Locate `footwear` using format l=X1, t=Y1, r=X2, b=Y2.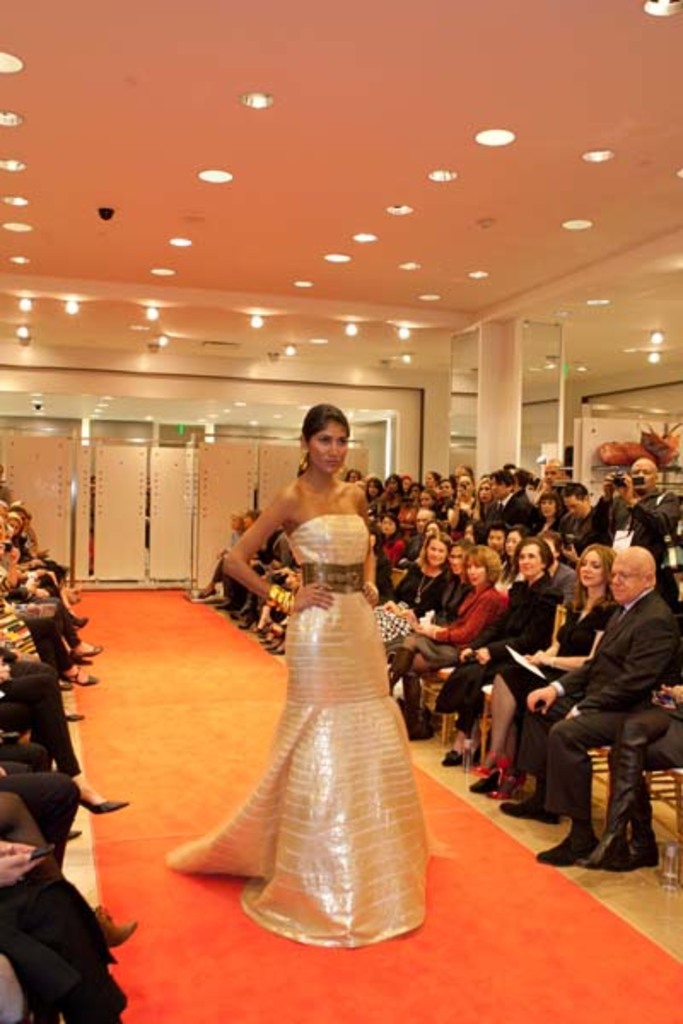
l=500, t=795, r=533, b=823.
